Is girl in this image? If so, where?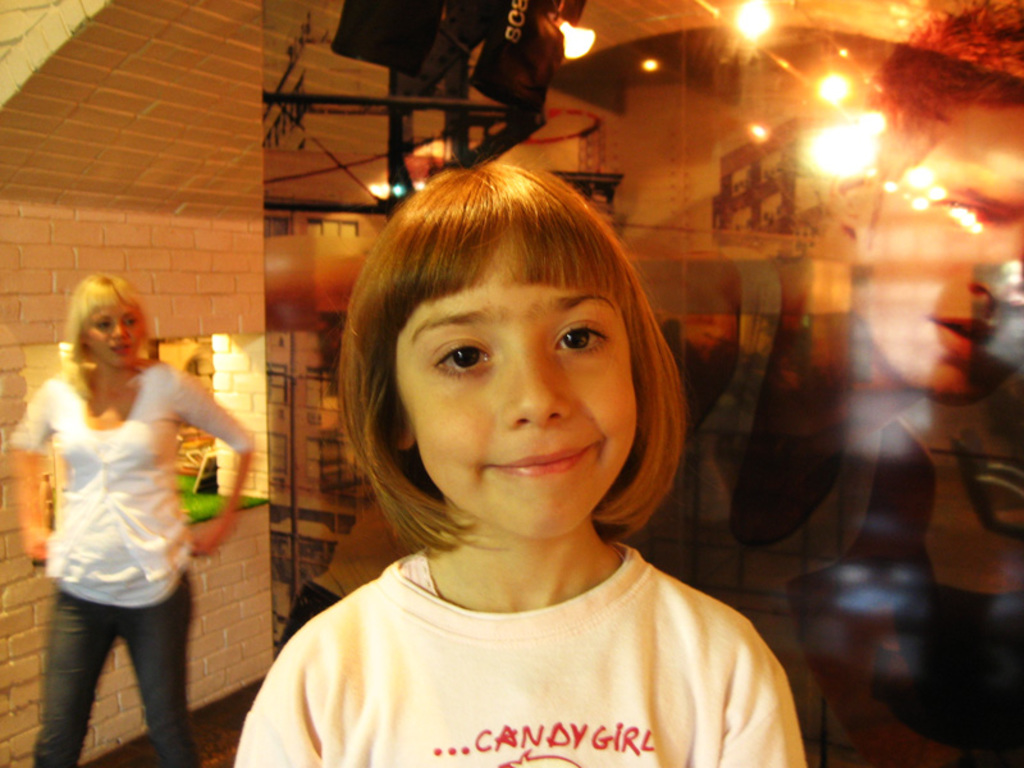
Yes, at box(229, 157, 808, 767).
